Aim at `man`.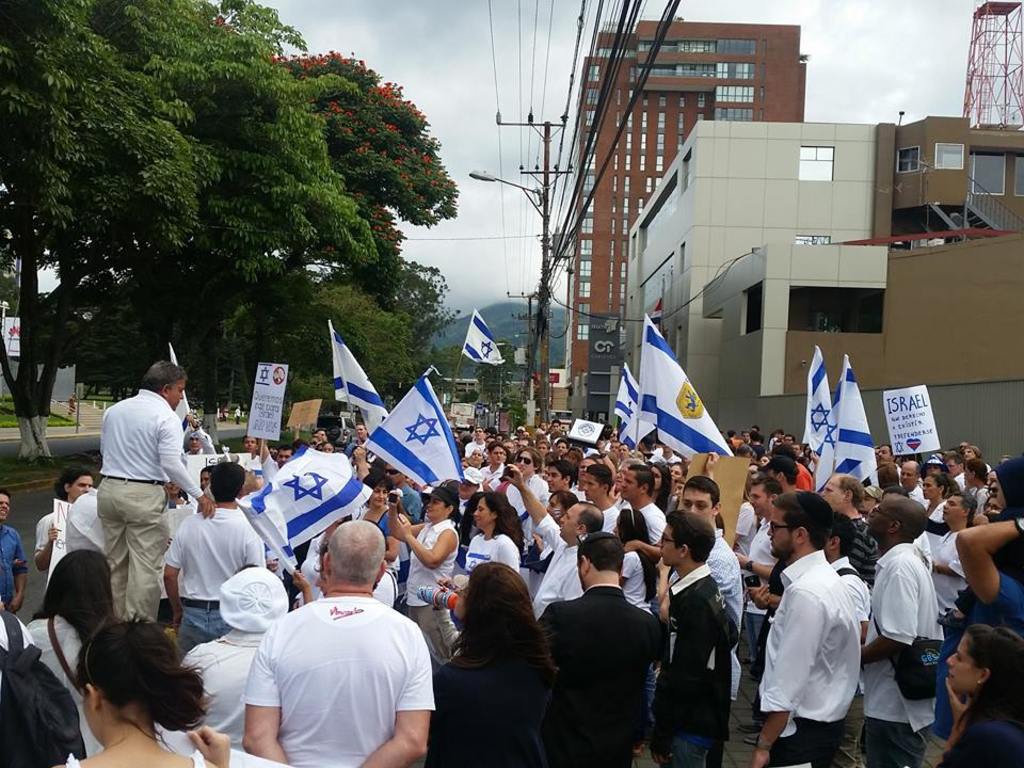
Aimed at left=478, top=441, right=511, bottom=484.
